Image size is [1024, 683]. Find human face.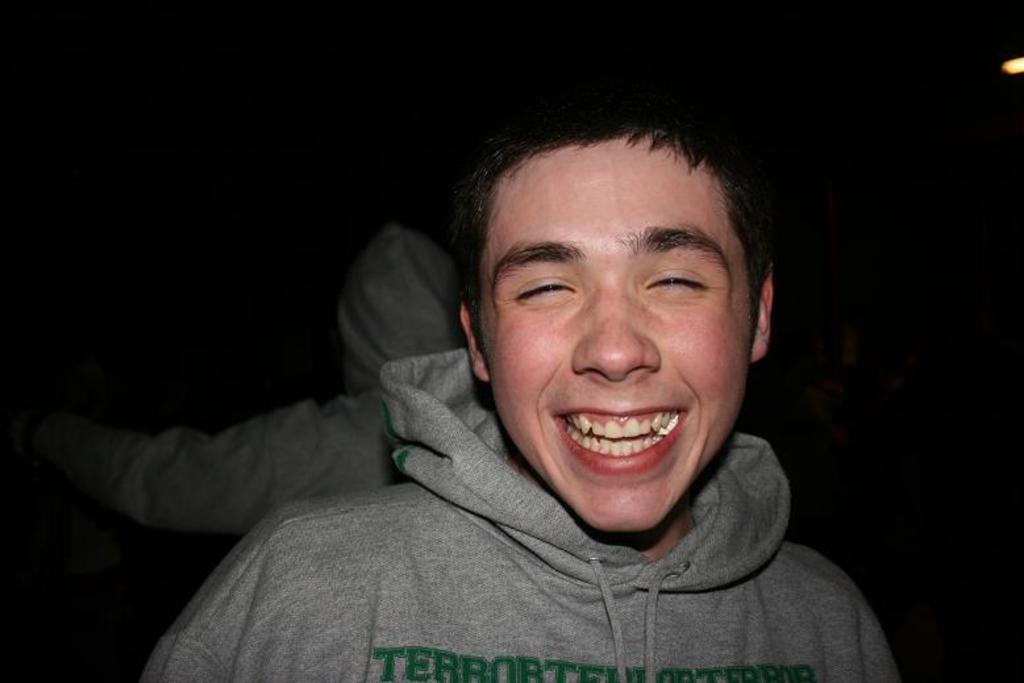
<region>476, 142, 754, 532</region>.
